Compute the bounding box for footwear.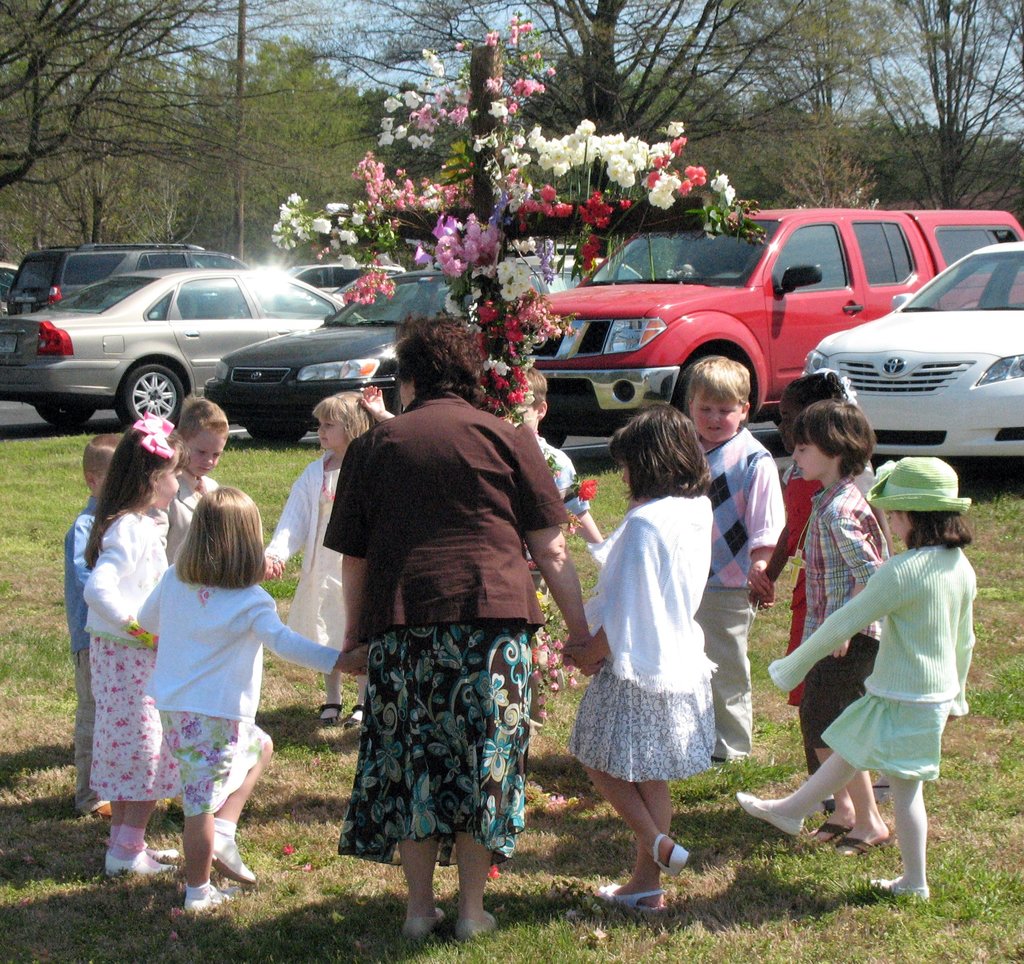
413/896/447/936.
